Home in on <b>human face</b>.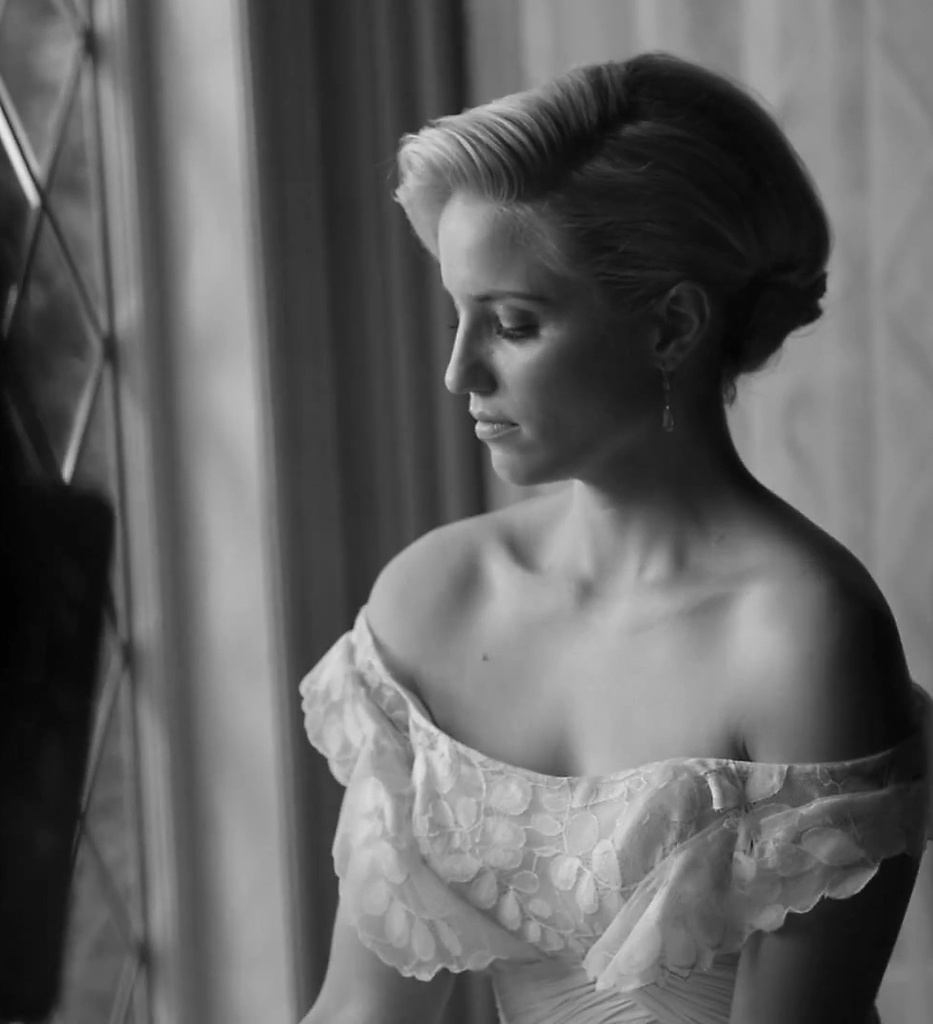
Homed in at 448,192,655,489.
